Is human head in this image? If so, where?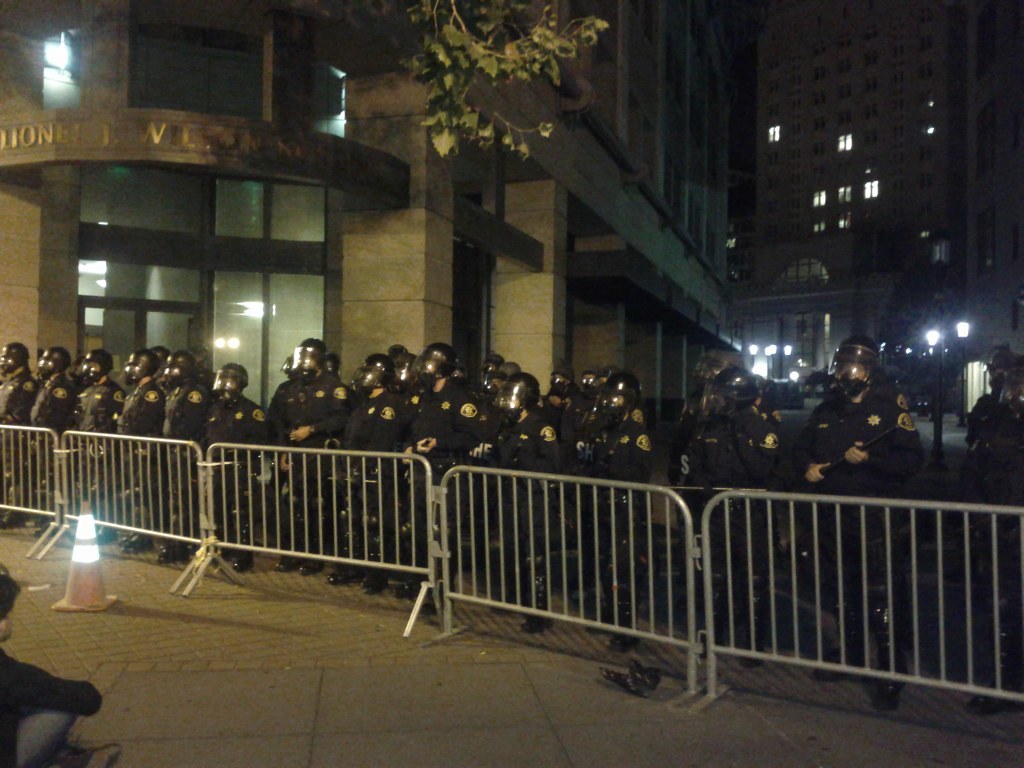
Yes, at 385/353/421/388.
